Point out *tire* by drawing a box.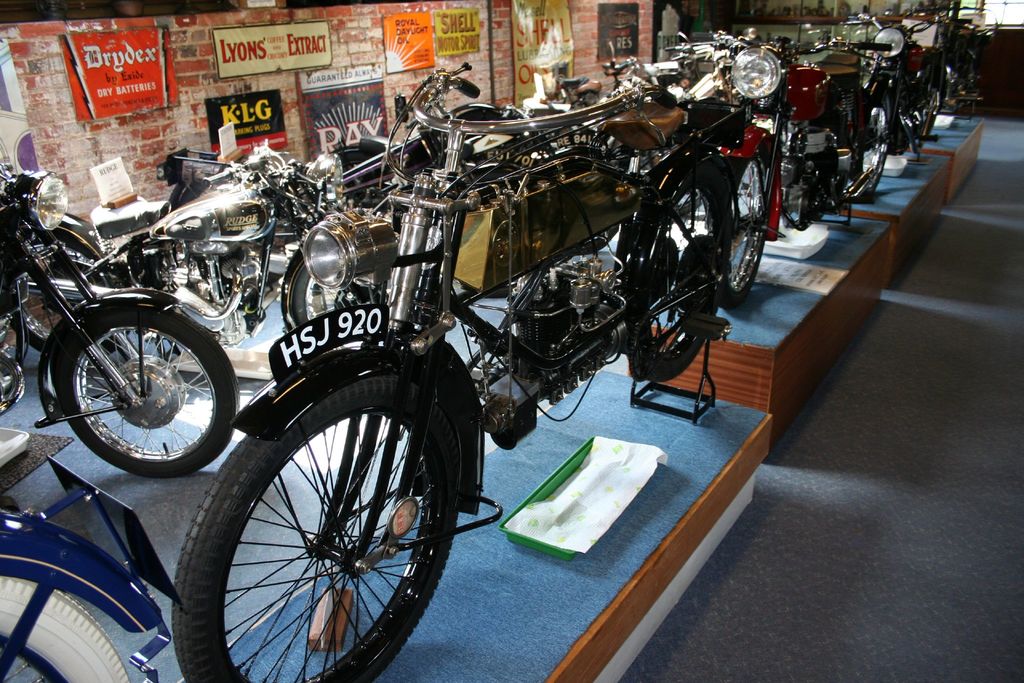
box(723, 153, 773, 301).
